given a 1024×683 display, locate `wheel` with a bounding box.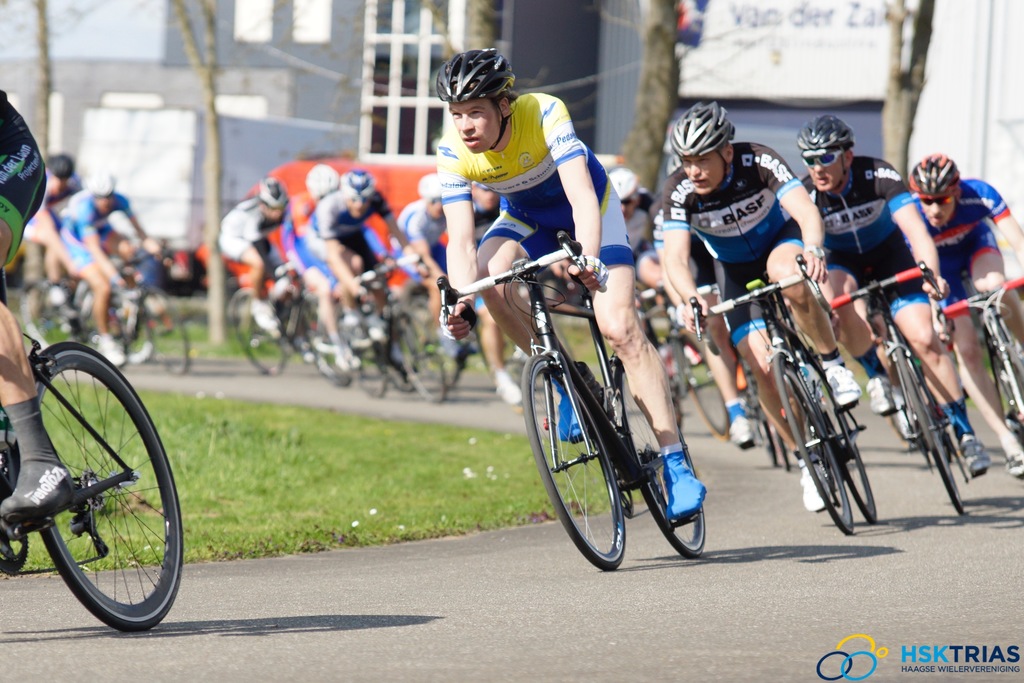
Located: locate(678, 327, 732, 444).
